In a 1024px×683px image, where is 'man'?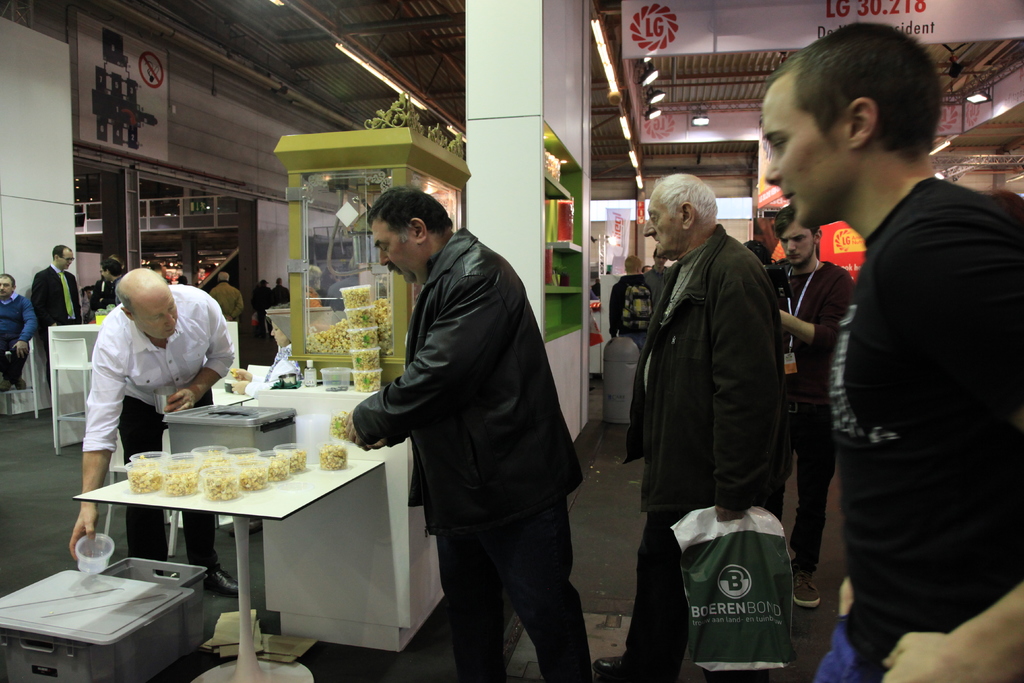
locate(89, 257, 124, 317).
